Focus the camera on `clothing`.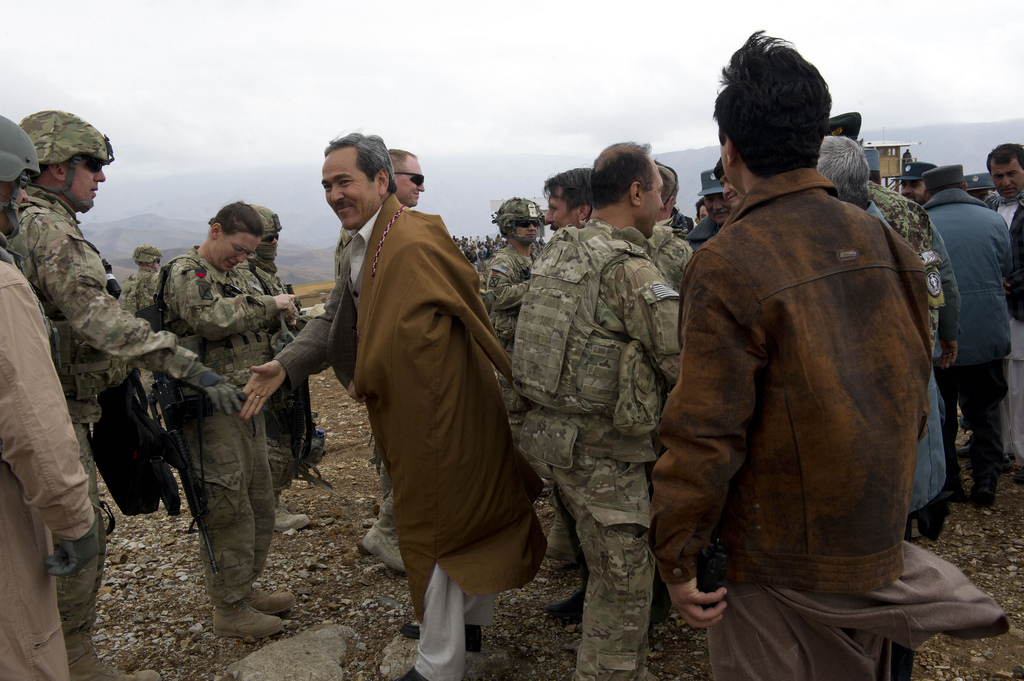
Focus region: box(867, 182, 963, 535).
